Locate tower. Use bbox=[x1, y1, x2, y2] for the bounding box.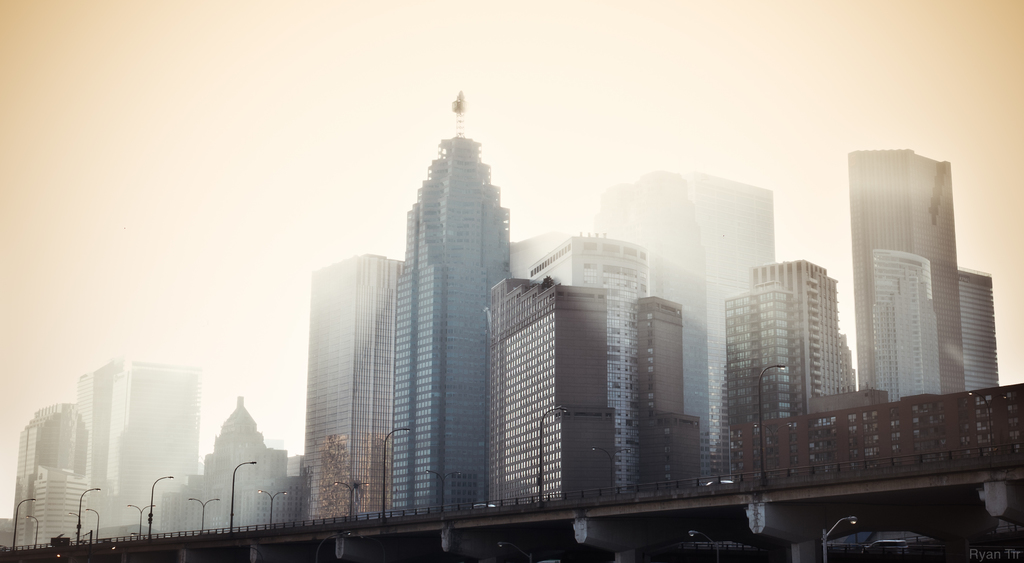
bbox=[381, 128, 515, 522].
